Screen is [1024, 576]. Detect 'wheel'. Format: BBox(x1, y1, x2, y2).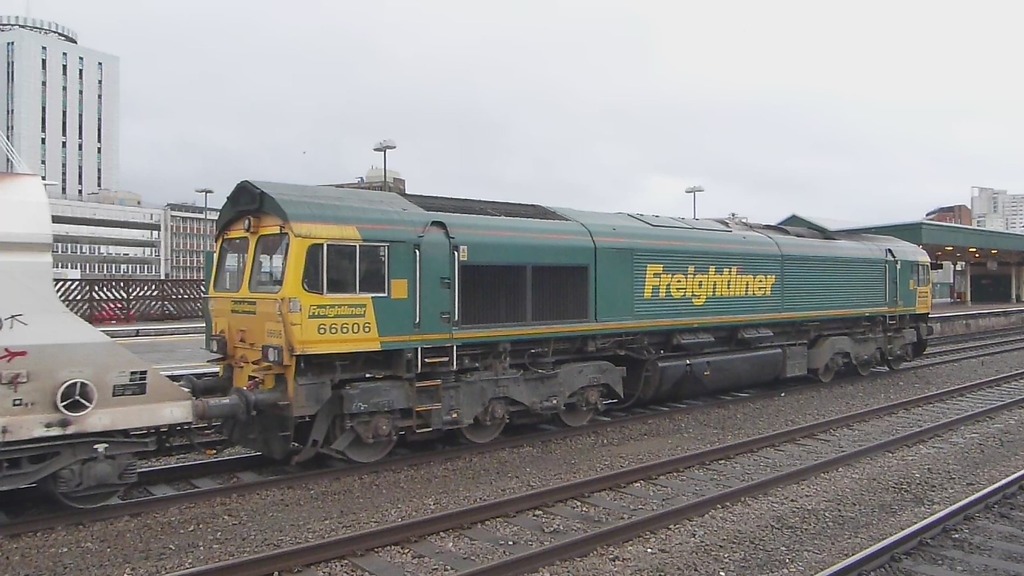
BBox(49, 450, 132, 508).
